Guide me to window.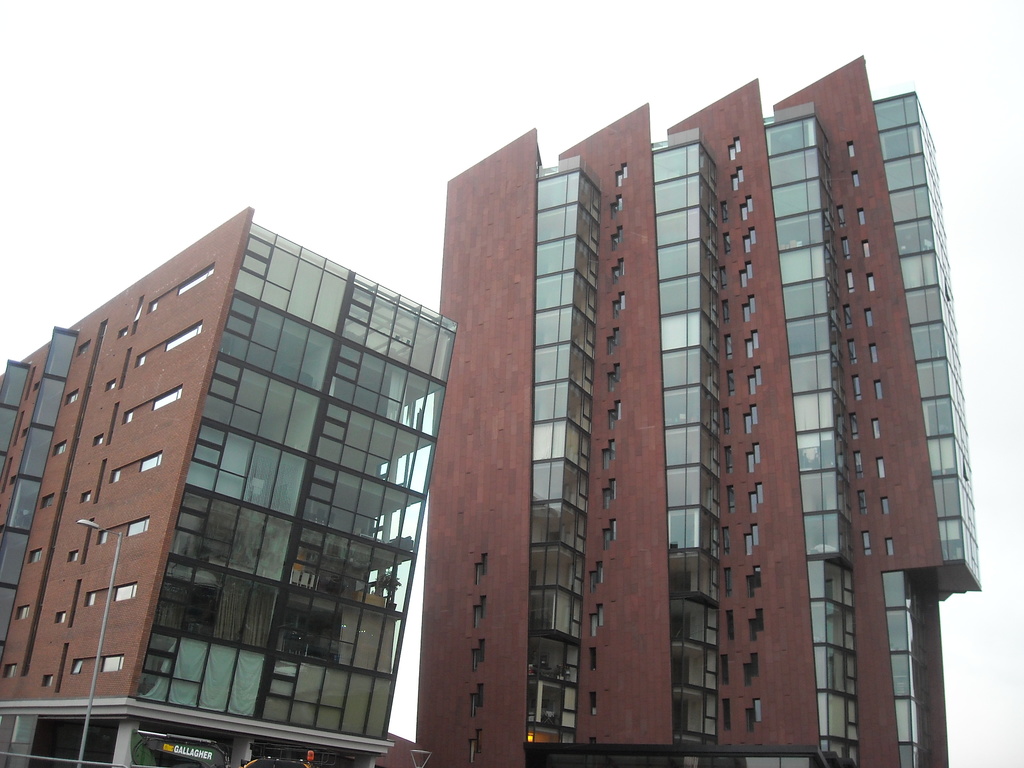
Guidance: x1=82, y1=490, x2=90, y2=501.
